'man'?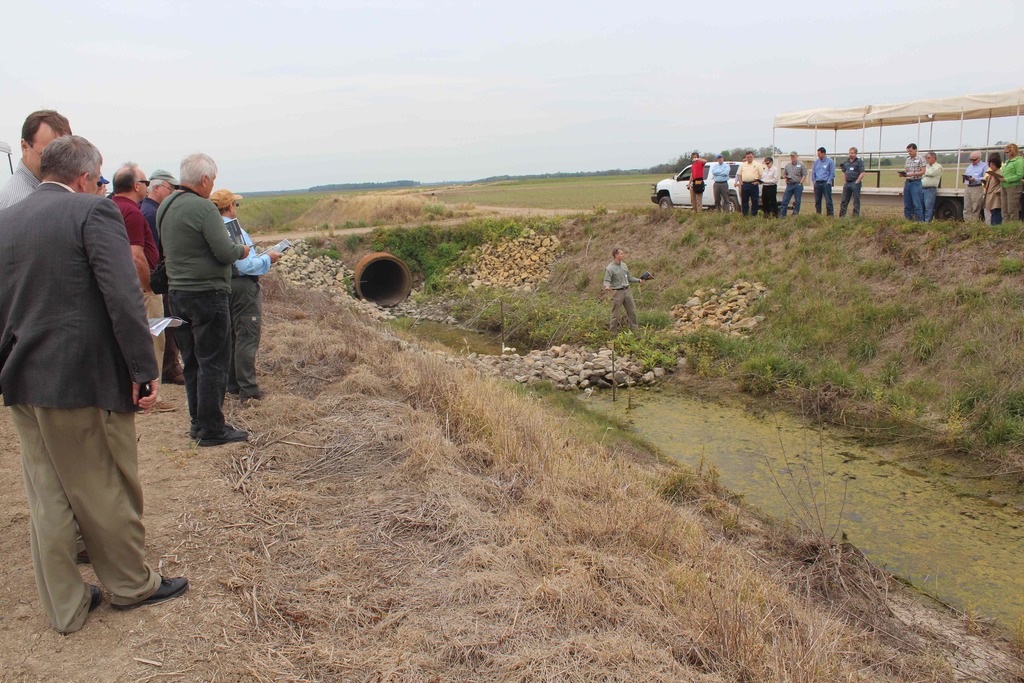
[155, 151, 248, 443]
